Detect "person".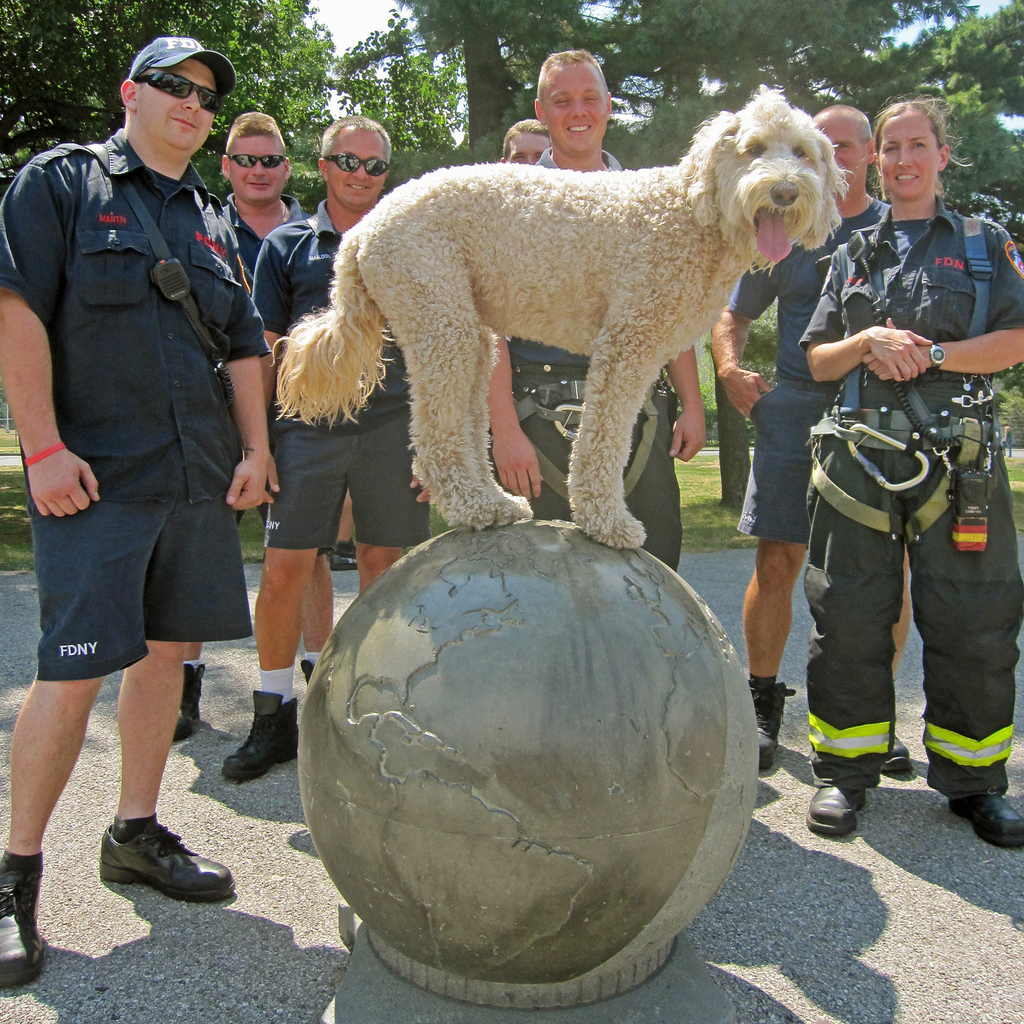
Detected at region(720, 101, 902, 774).
